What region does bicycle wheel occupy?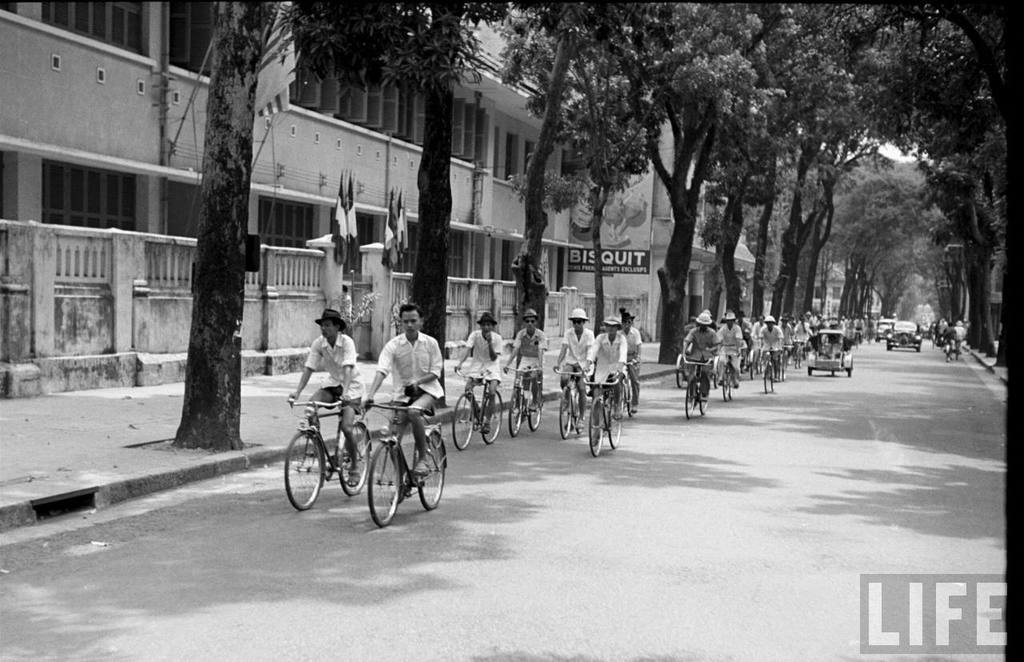
762 365 768 395.
